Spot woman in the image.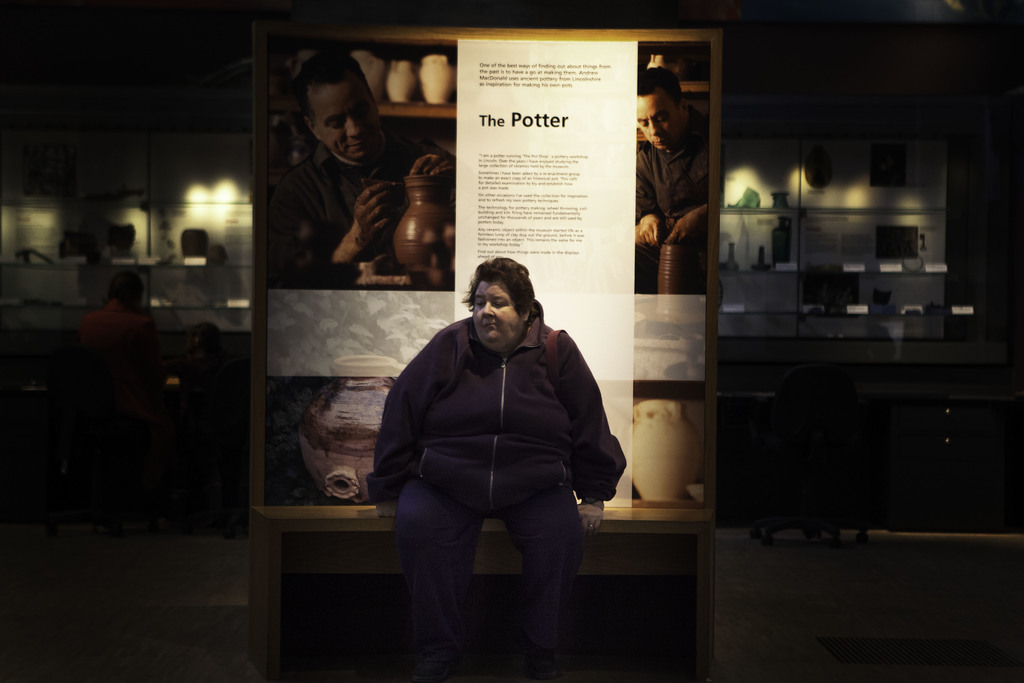
woman found at region(370, 247, 621, 662).
